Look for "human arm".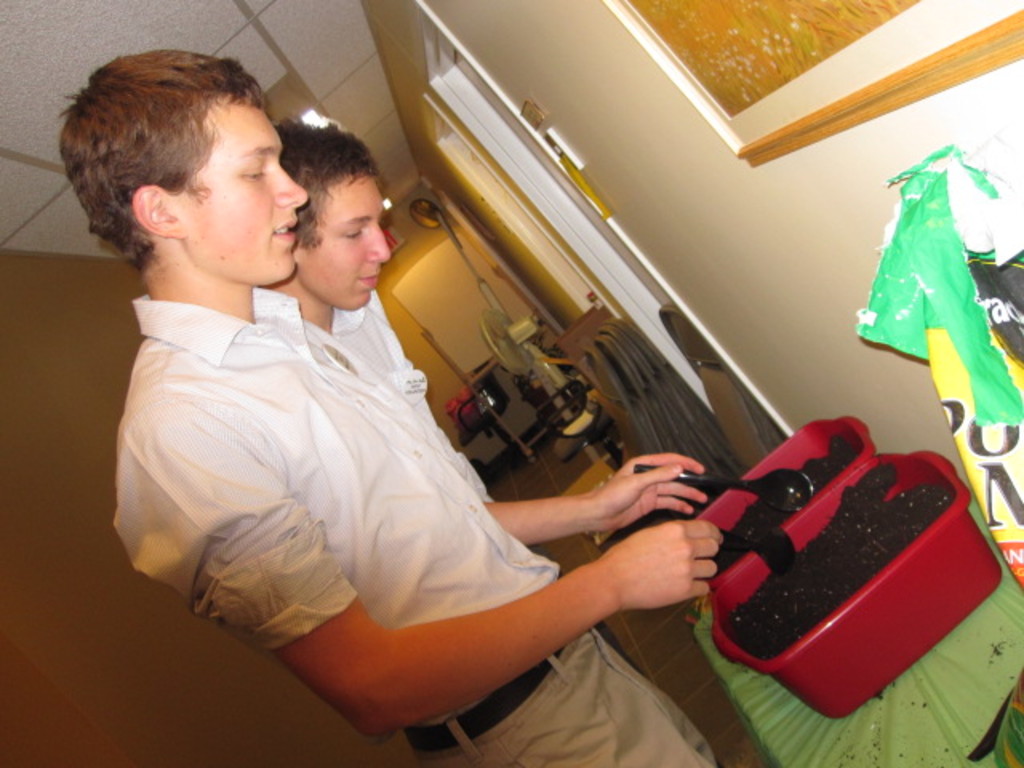
Found: 482:451:702:531.
